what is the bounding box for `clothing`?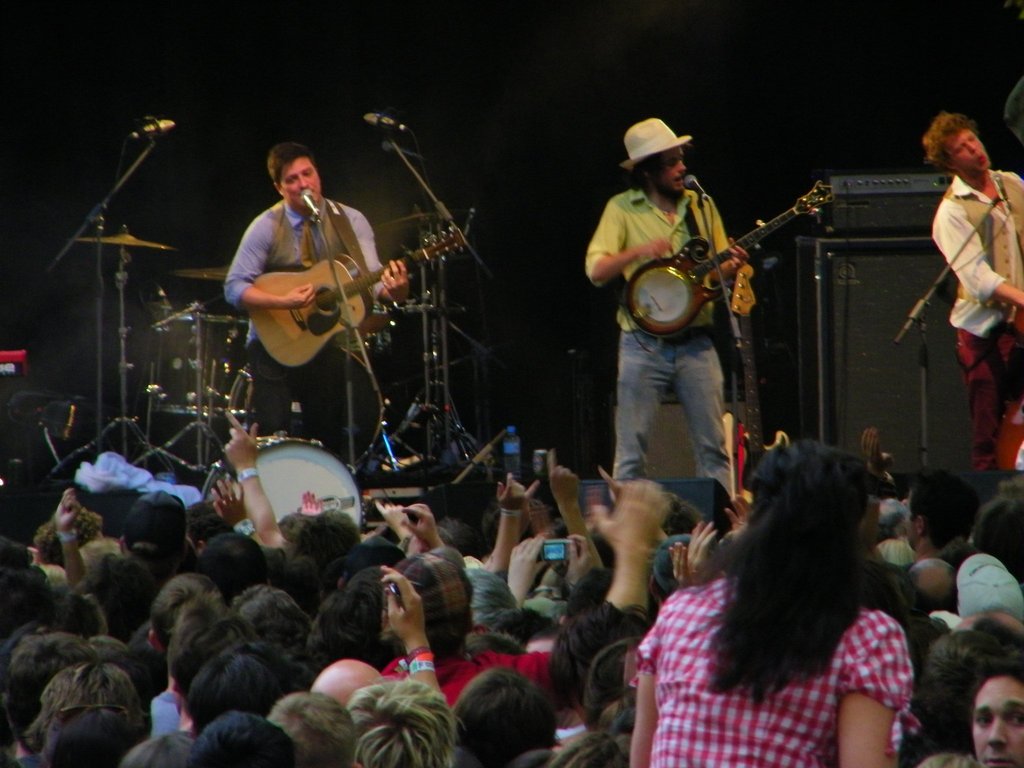
149,689,181,743.
